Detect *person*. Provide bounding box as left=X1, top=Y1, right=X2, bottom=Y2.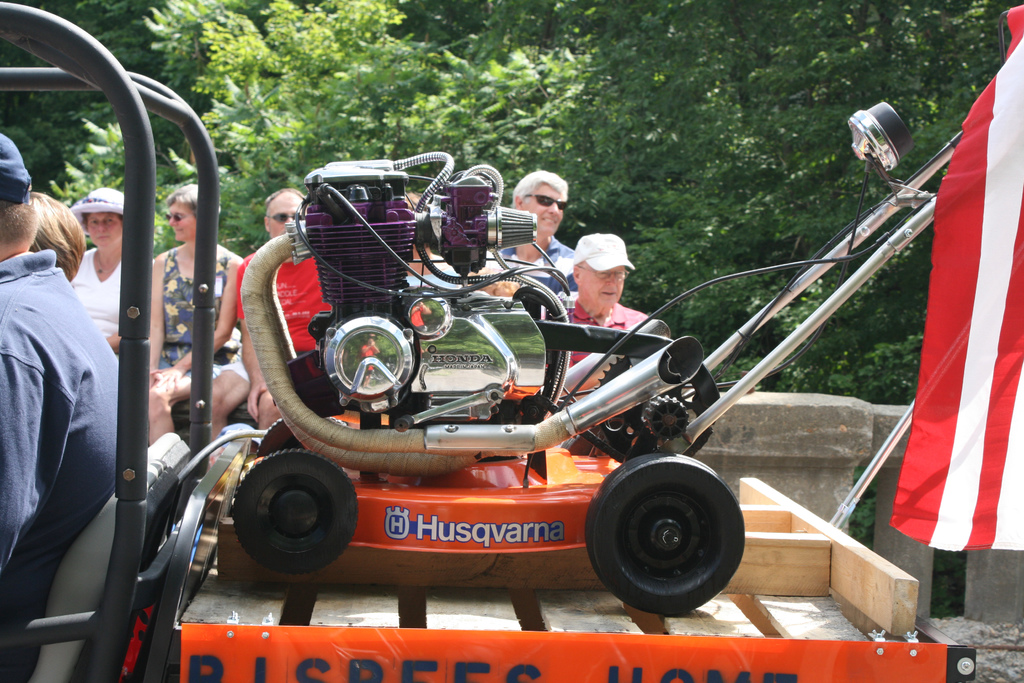
left=69, top=185, right=125, bottom=366.
